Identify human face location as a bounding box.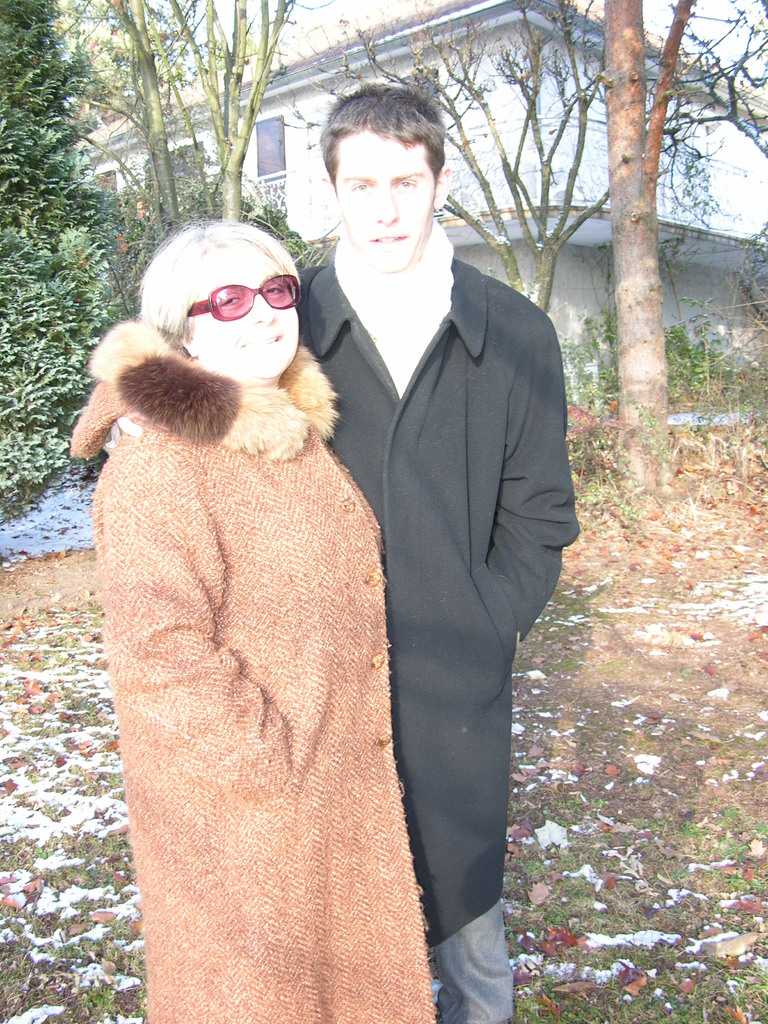
340 127 435 267.
